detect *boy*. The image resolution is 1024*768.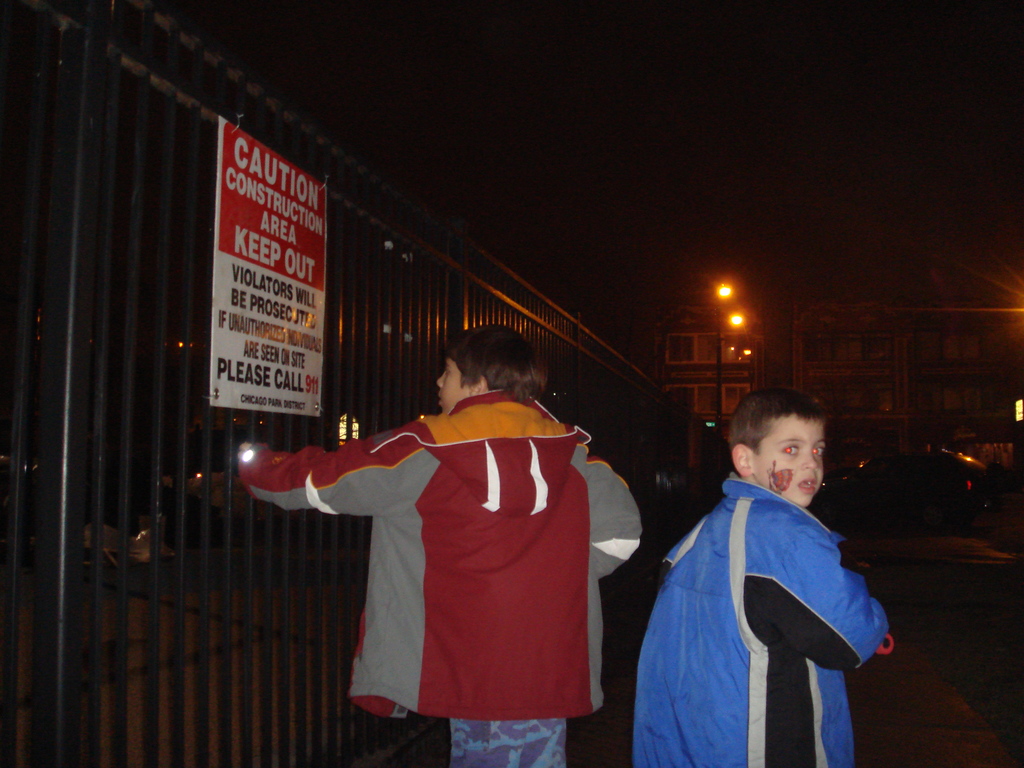
box(608, 370, 895, 751).
